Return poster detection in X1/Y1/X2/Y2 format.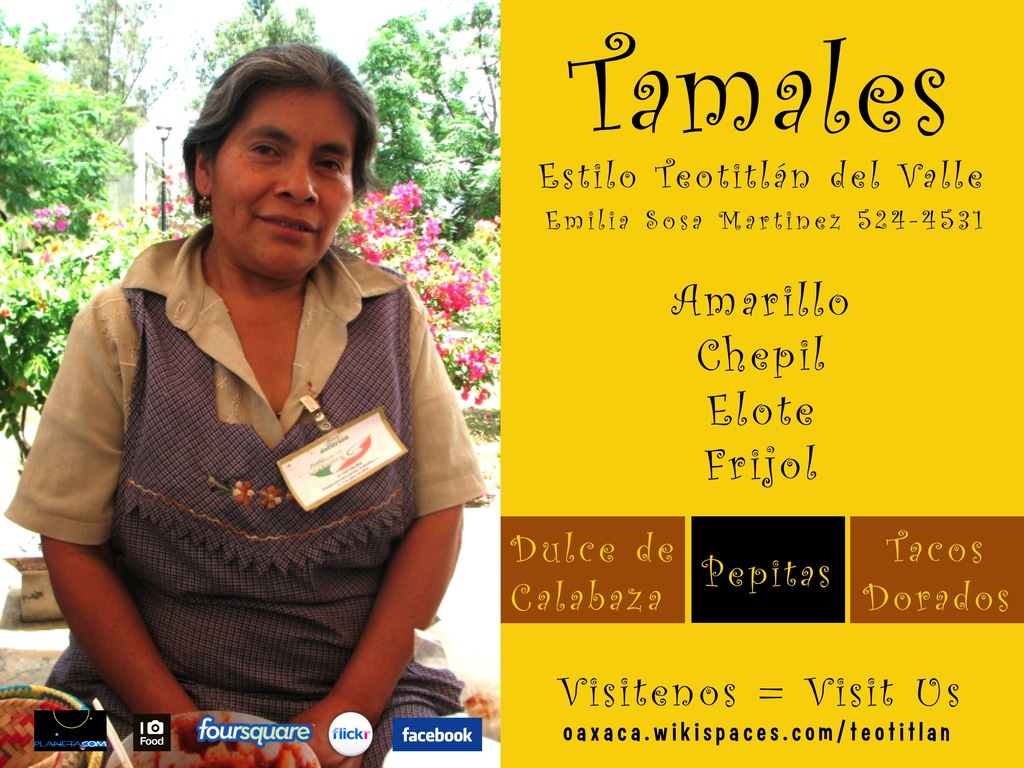
497/0/1023/767.
